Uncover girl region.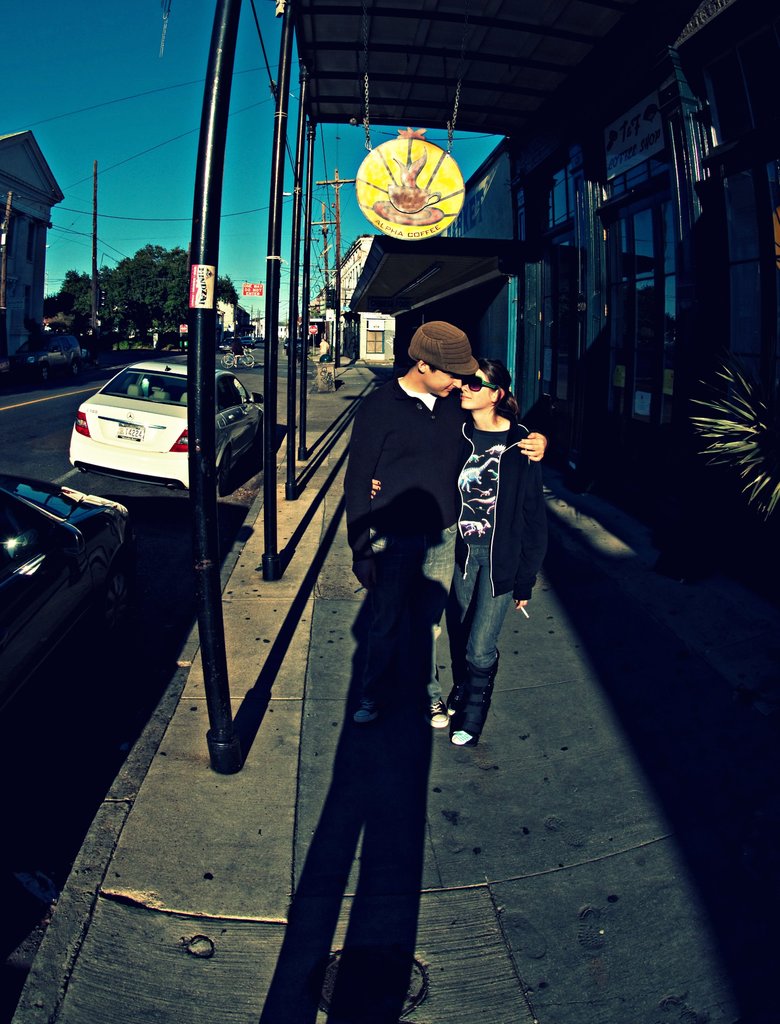
Uncovered: bbox=(371, 365, 554, 750).
